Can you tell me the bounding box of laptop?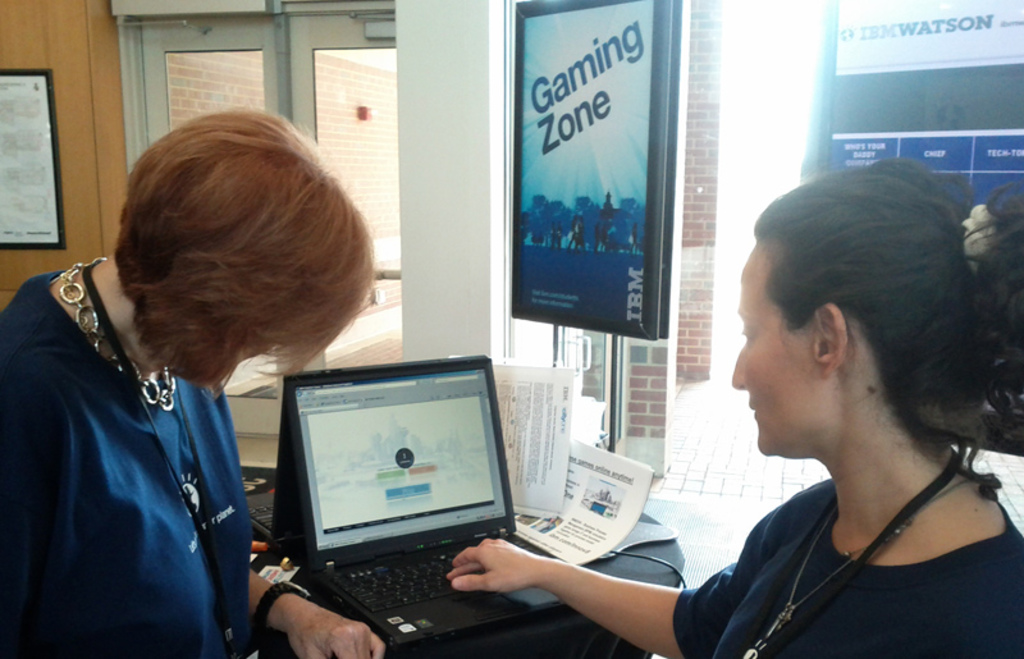
locate(246, 352, 488, 552).
